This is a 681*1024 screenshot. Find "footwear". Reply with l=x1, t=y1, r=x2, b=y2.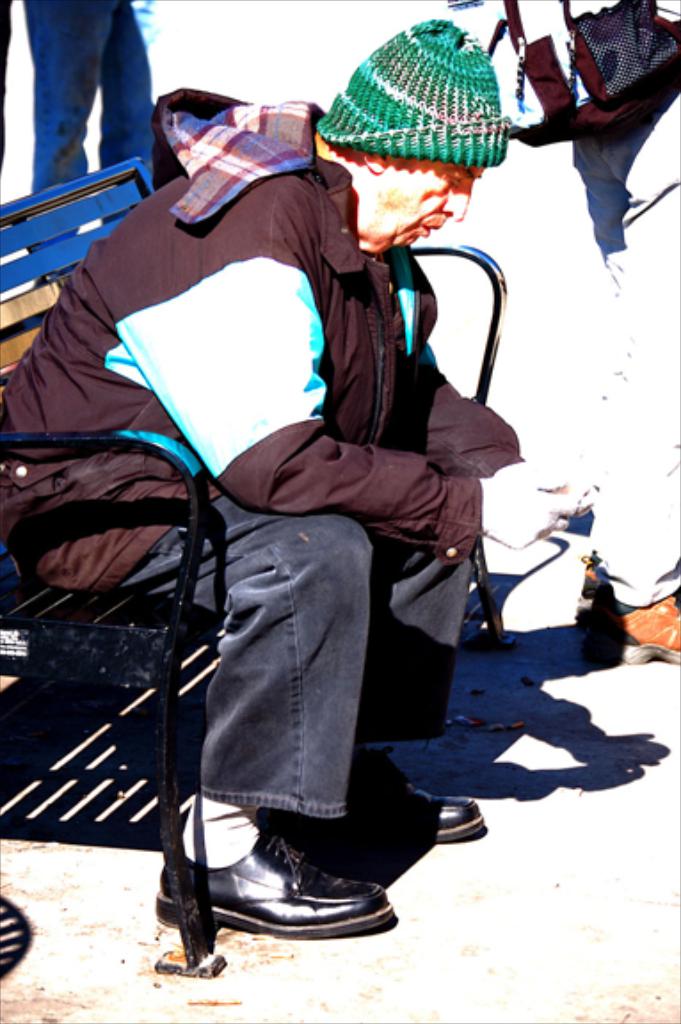
l=336, t=756, r=485, b=841.
